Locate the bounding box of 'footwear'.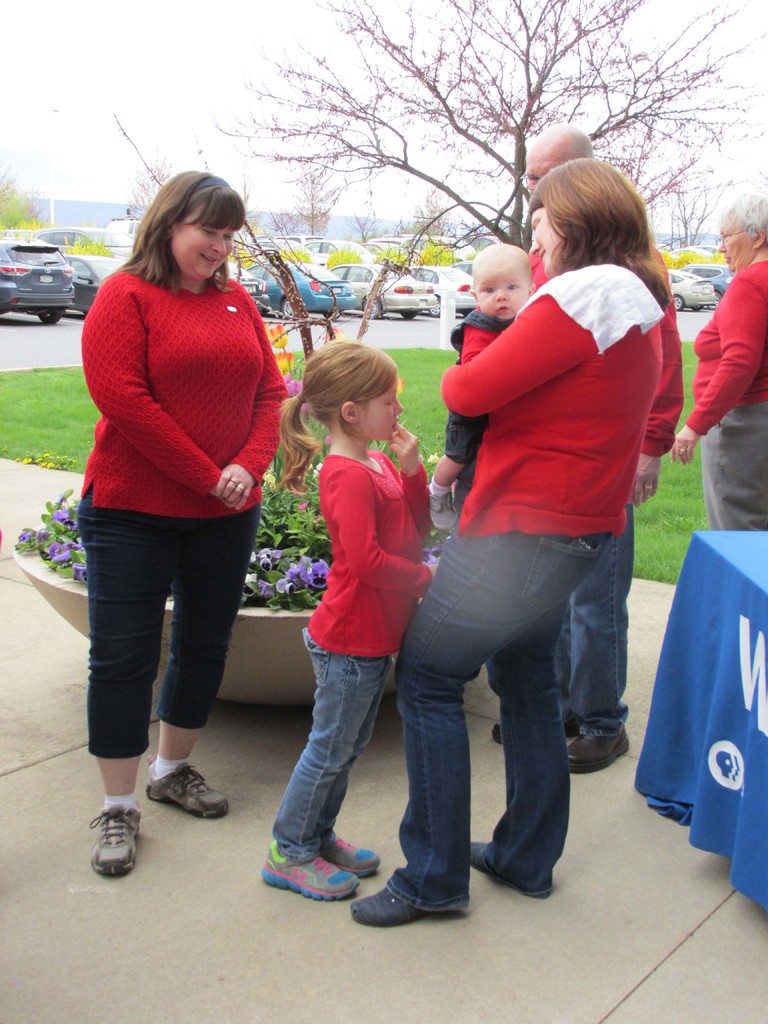
Bounding box: box(464, 840, 548, 901).
